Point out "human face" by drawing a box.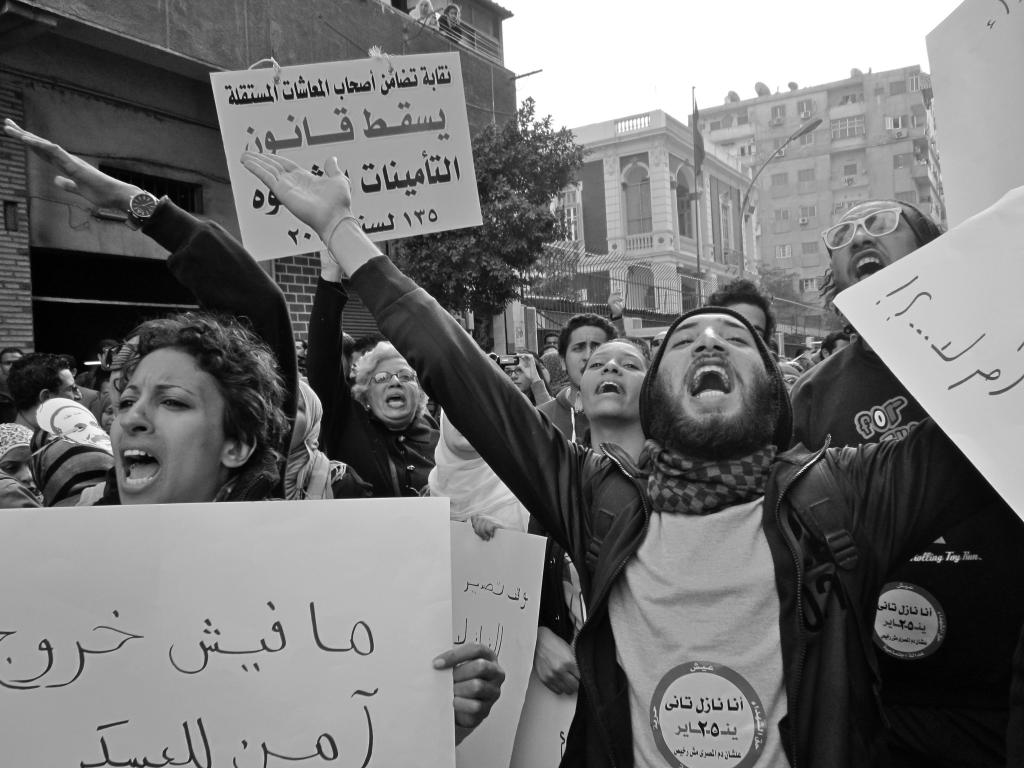
rect(364, 356, 418, 420).
